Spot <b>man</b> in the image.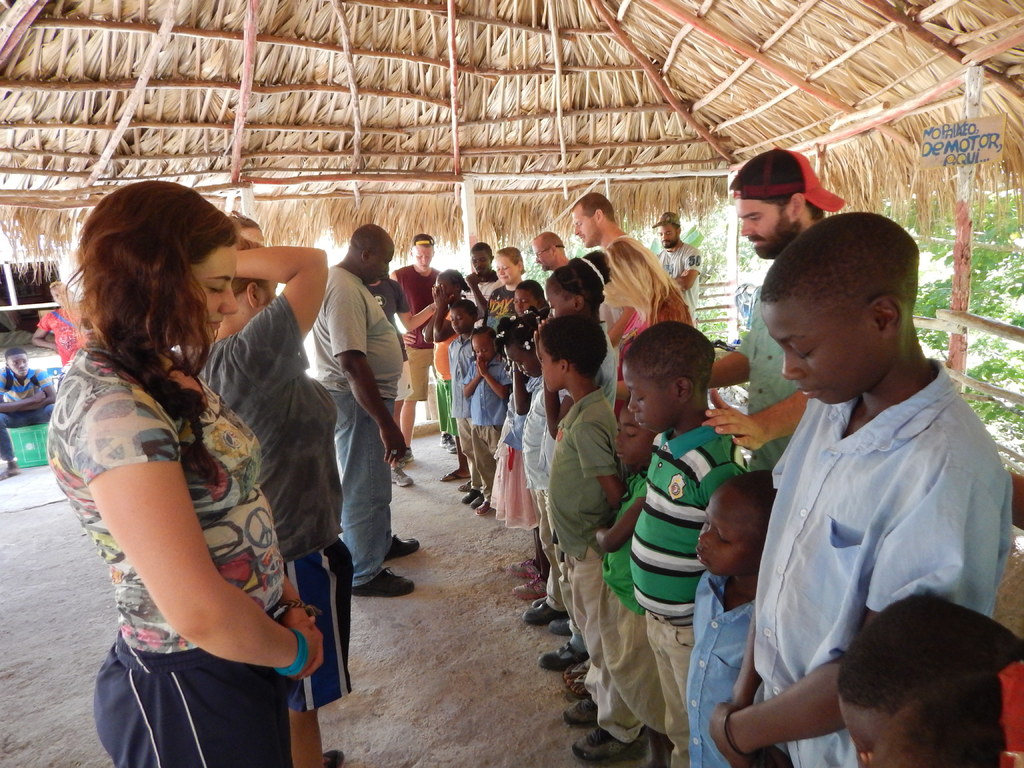
<b>man</b> found at l=390, t=225, r=453, b=463.
